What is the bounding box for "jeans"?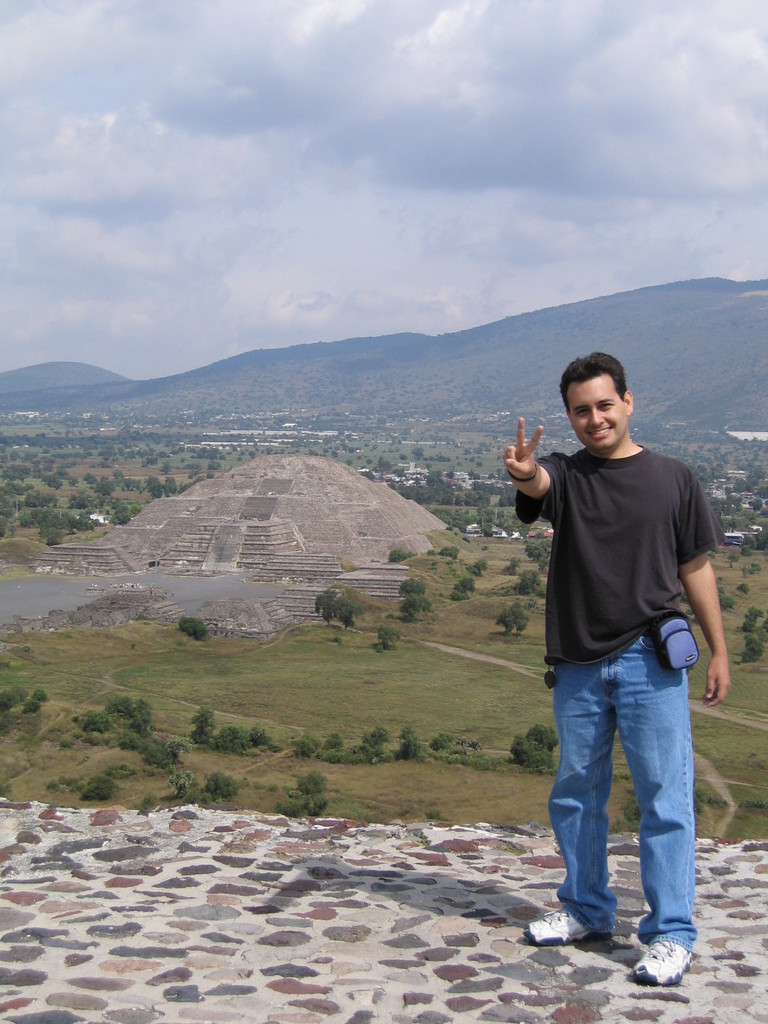
[545, 634, 696, 953].
